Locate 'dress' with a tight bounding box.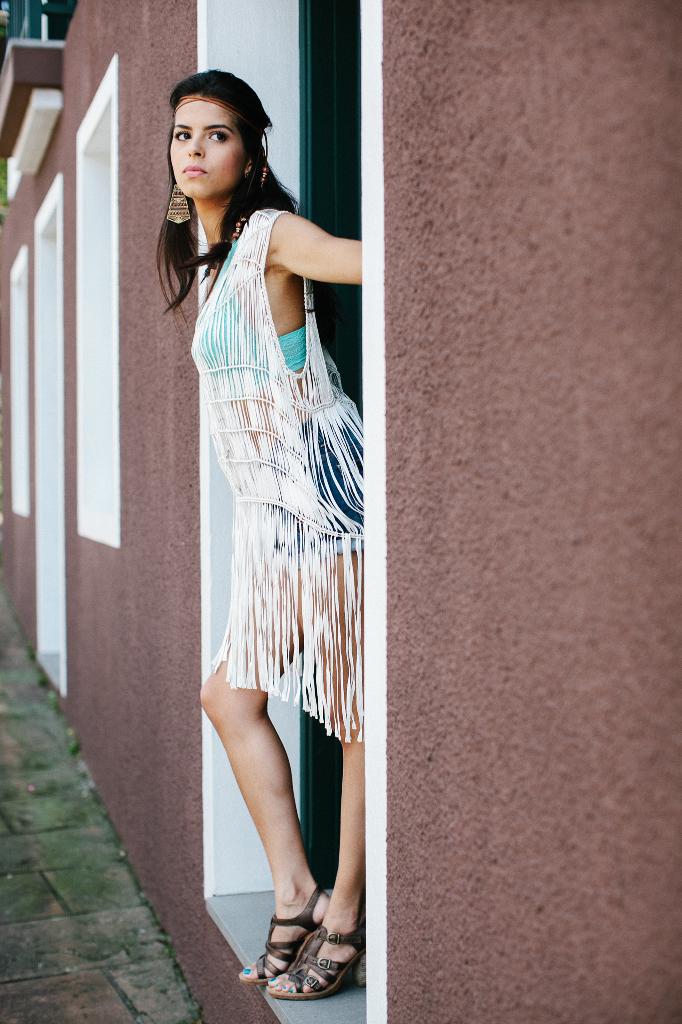
(x1=192, y1=209, x2=363, y2=748).
